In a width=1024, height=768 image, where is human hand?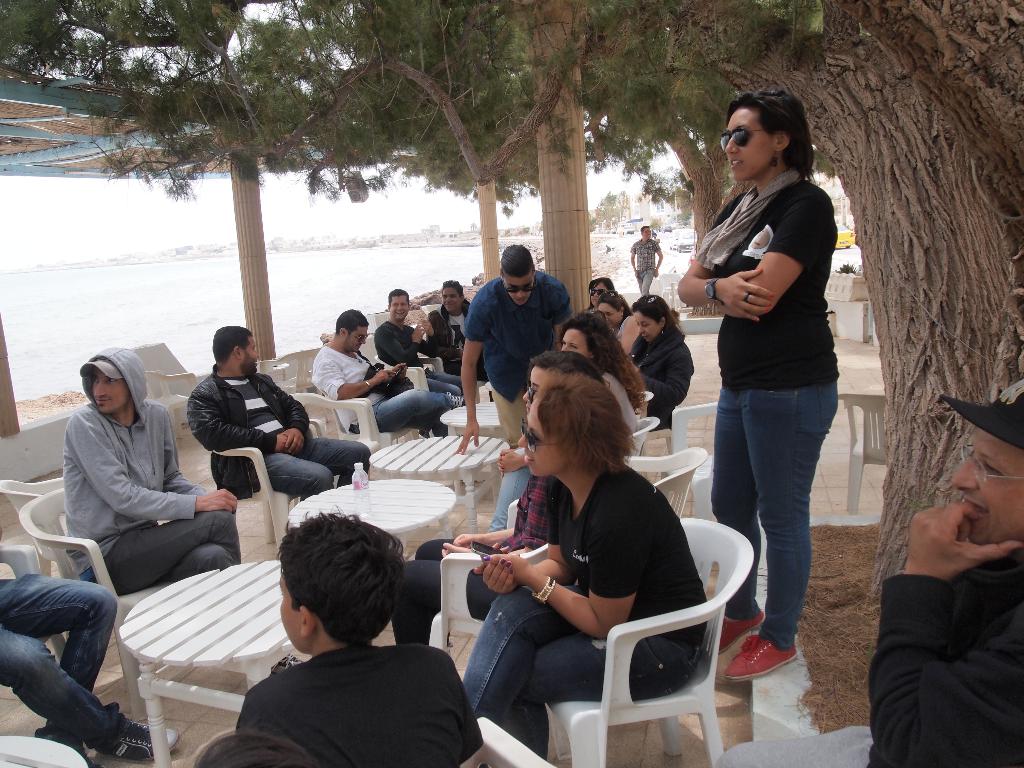
box=[374, 369, 396, 385].
